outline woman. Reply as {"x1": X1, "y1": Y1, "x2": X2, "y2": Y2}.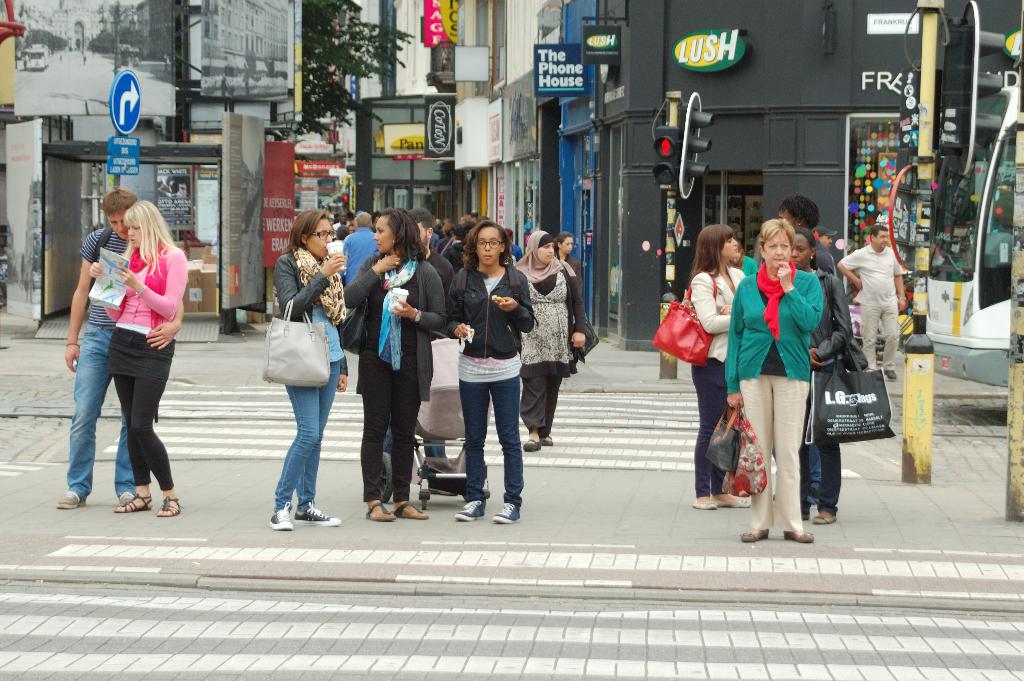
{"x1": 342, "y1": 208, "x2": 449, "y2": 520}.
